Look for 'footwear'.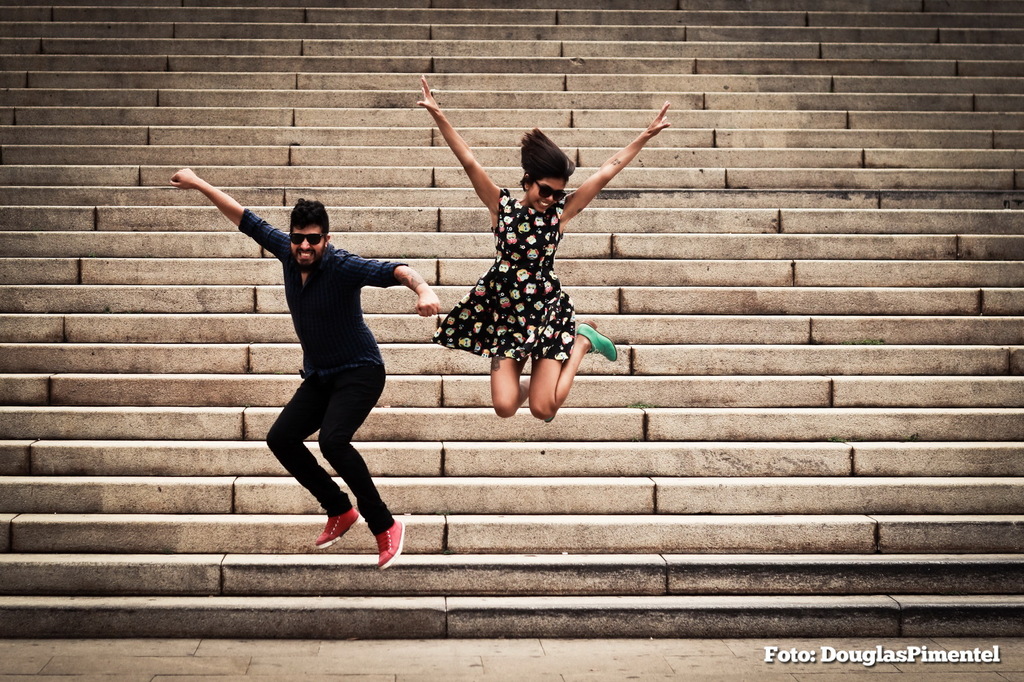
Found: [left=311, top=500, right=358, bottom=546].
